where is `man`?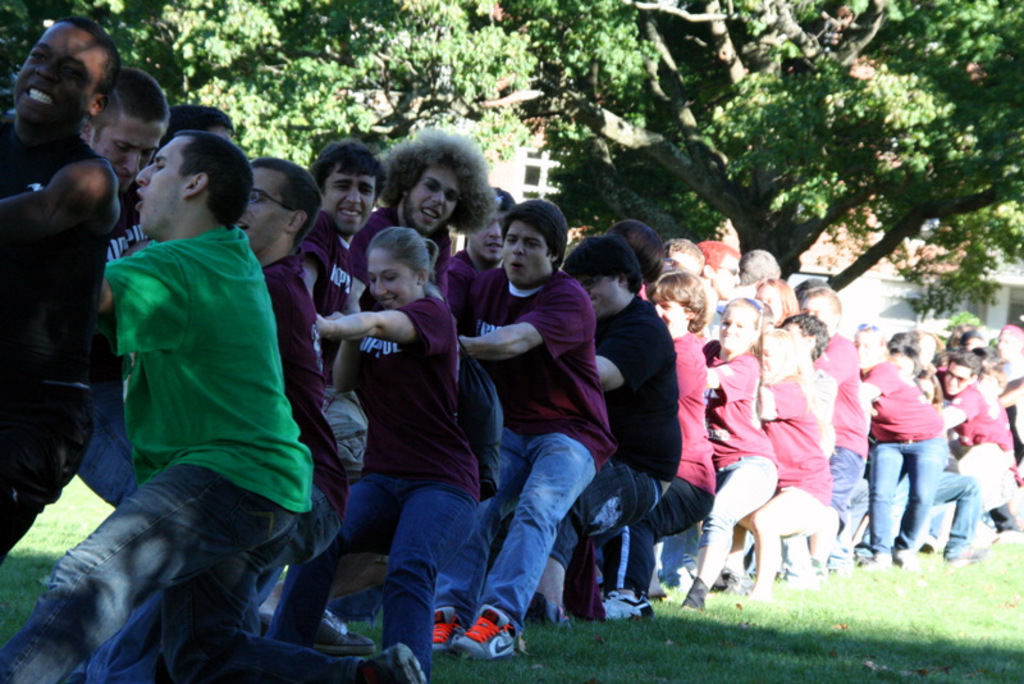
<region>68, 64, 165, 507</region>.
